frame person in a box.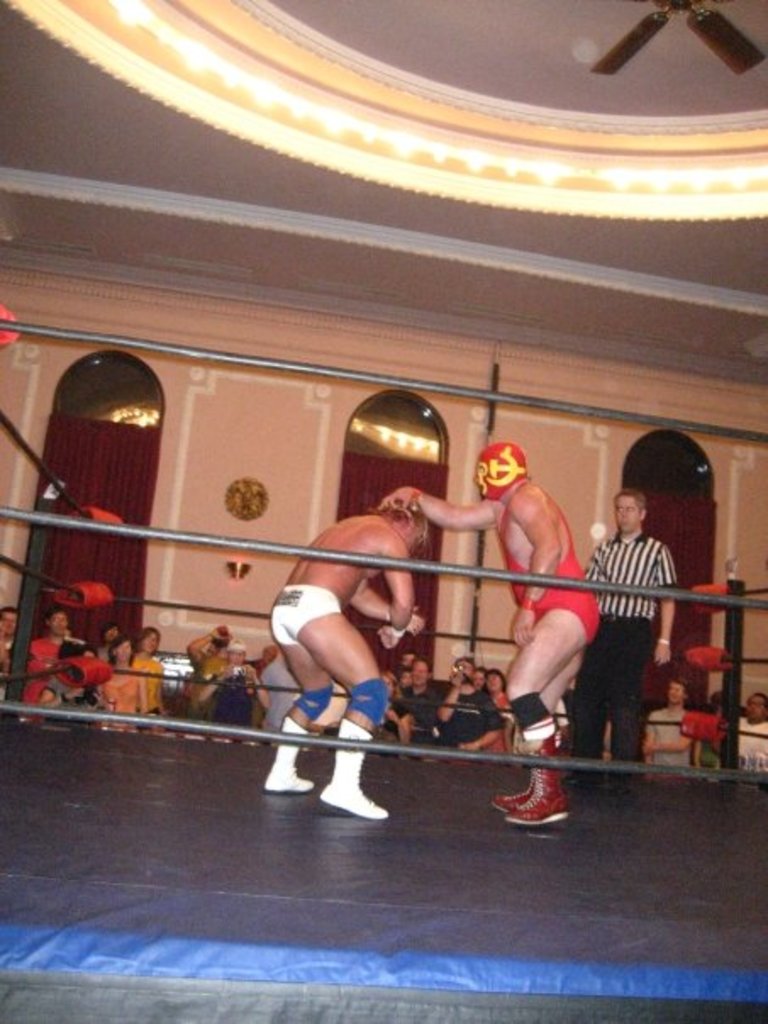
detection(432, 656, 504, 753).
